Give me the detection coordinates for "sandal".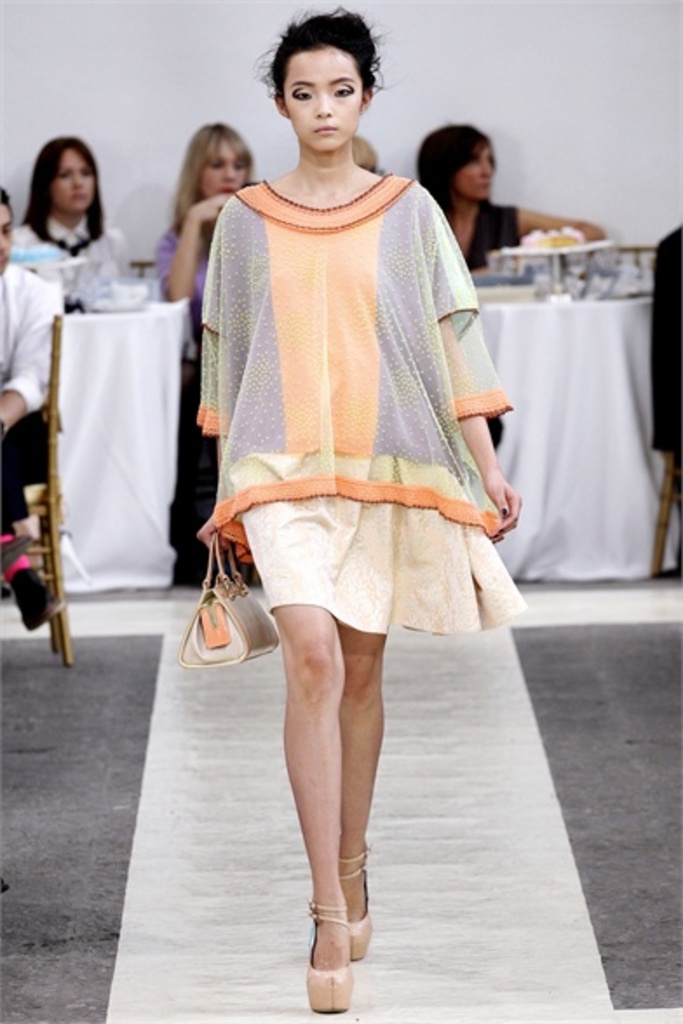
box=[291, 841, 378, 996].
